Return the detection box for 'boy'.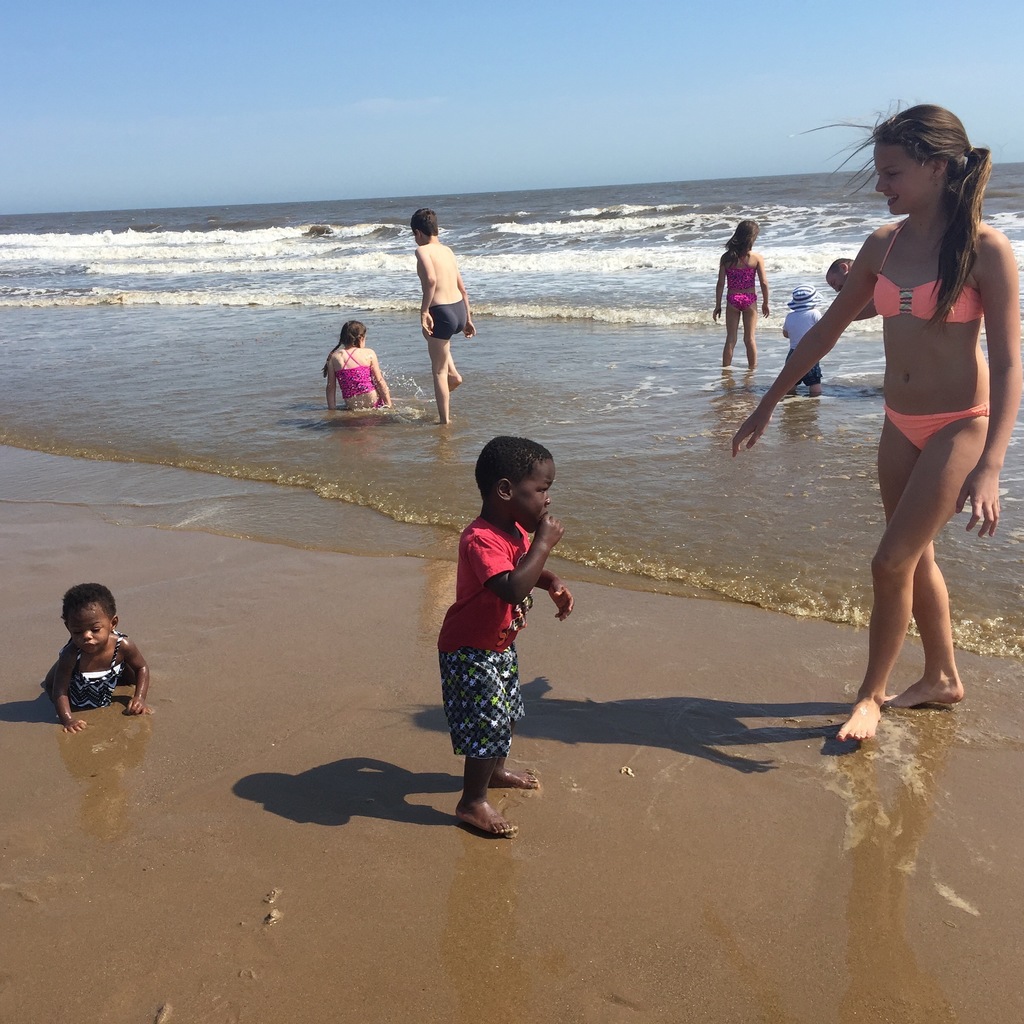
select_region(38, 586, 152, 735).
